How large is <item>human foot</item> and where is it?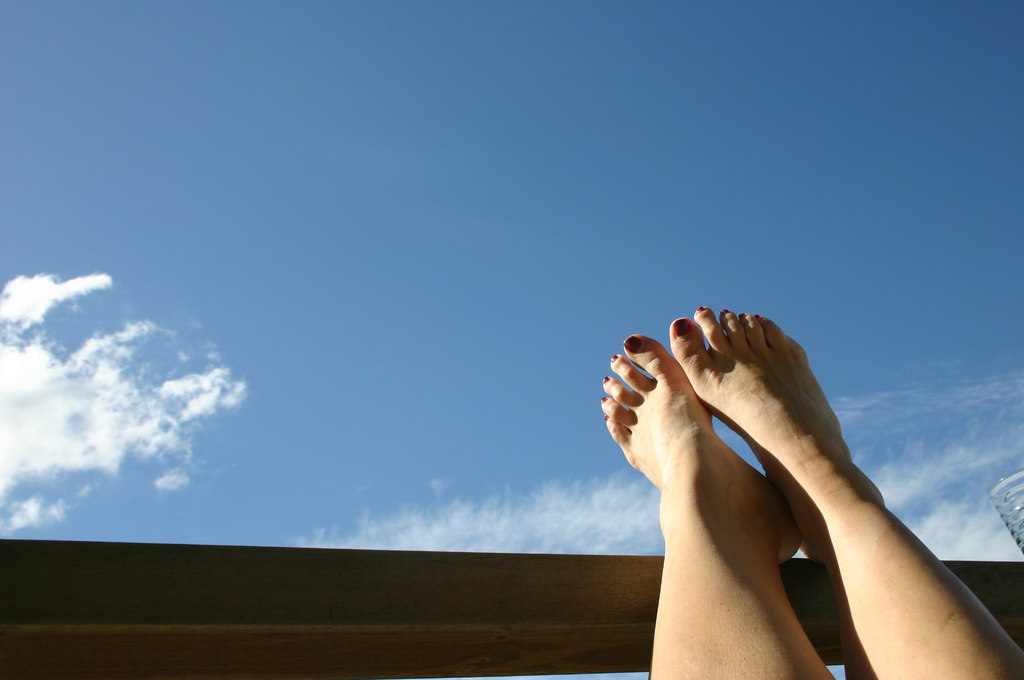
Bounding box: bbox=[671, 304, 884, 552].
